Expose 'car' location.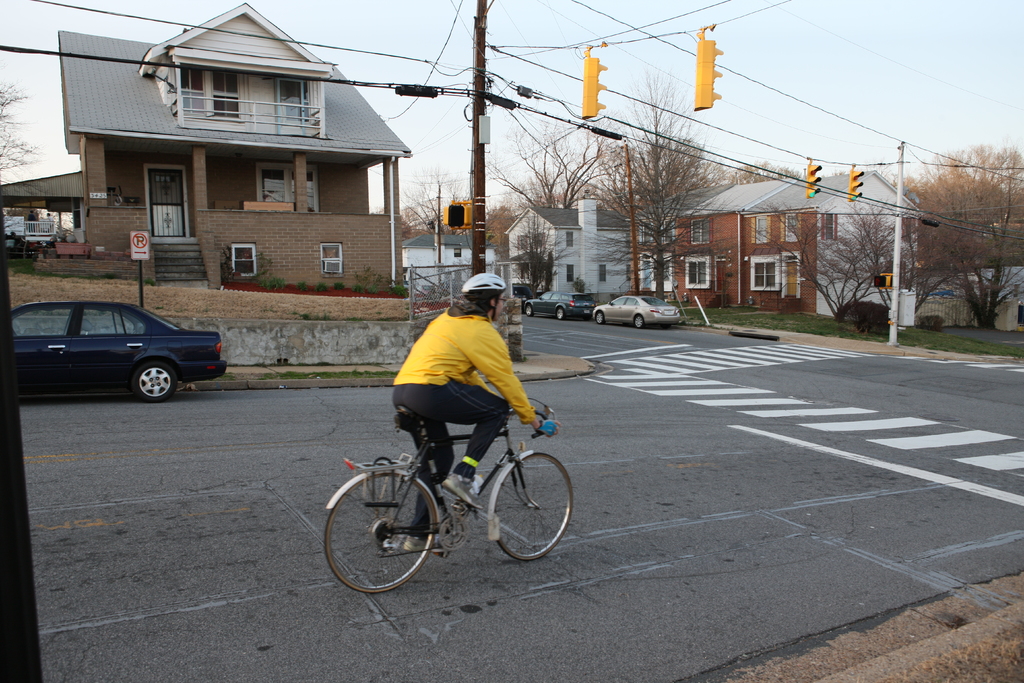
Exposed at bbox(10, 299, 229, 401).
